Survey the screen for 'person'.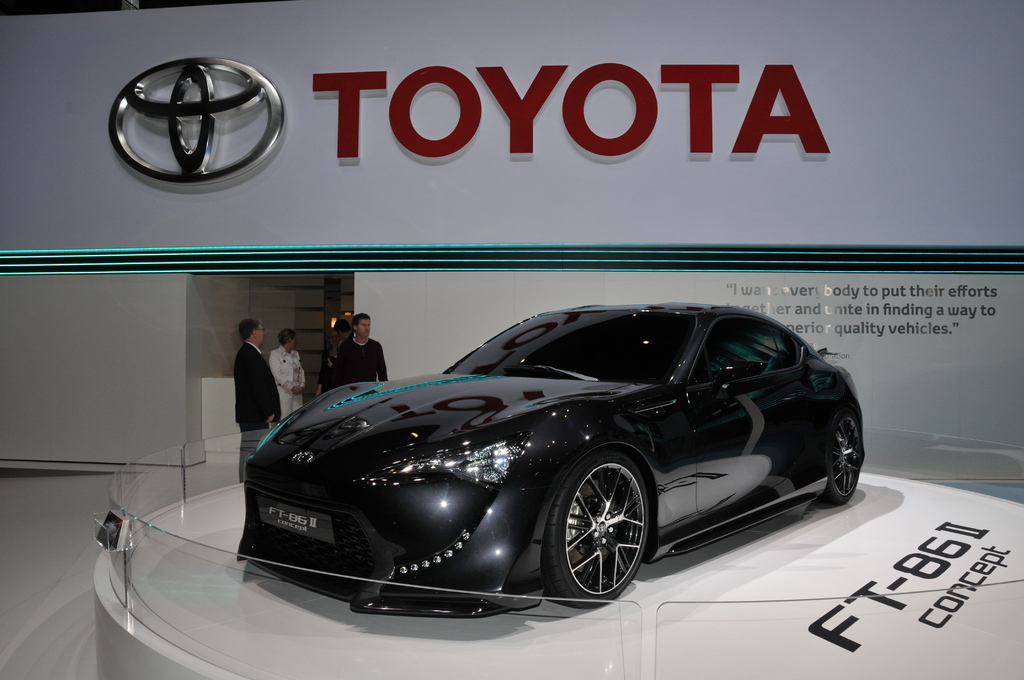
Survey found: <box>330,312,383,385</box>.
